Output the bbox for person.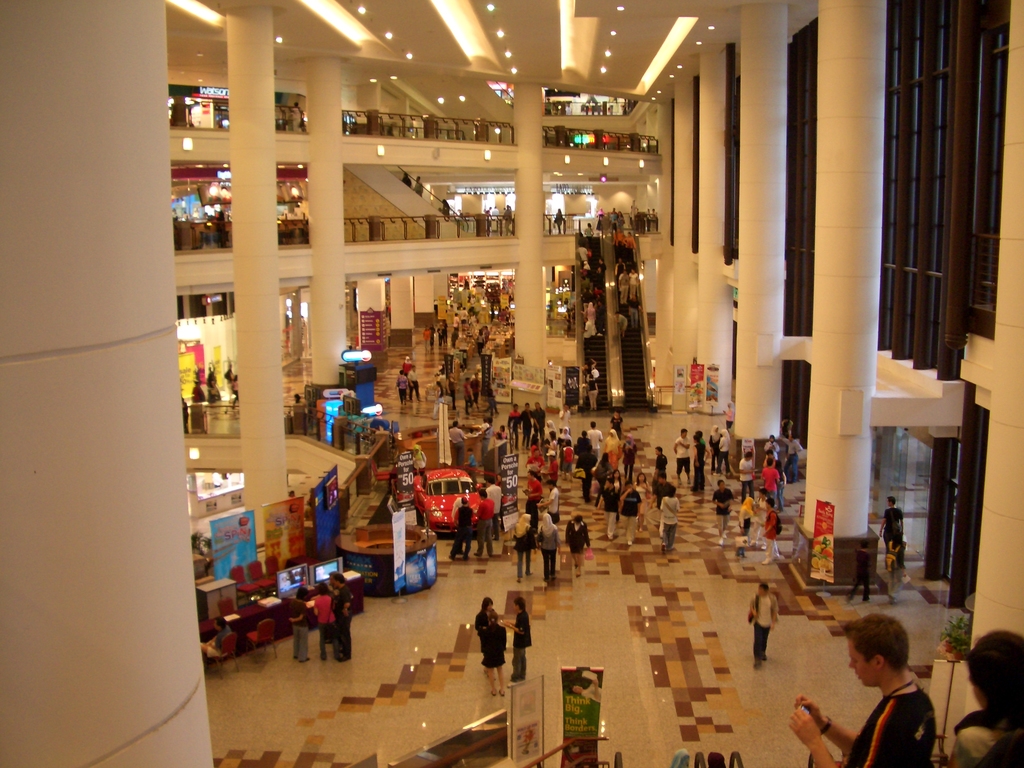
<box>689,435,705,492</box>.
